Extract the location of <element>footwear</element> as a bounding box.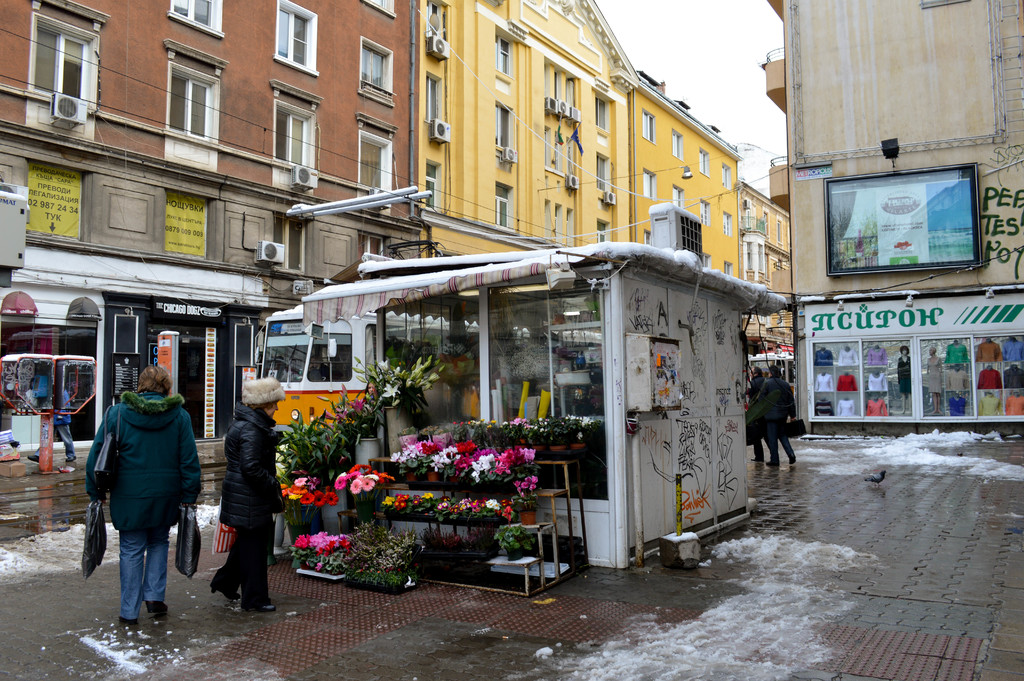
box(766, 461, 780, 469).
